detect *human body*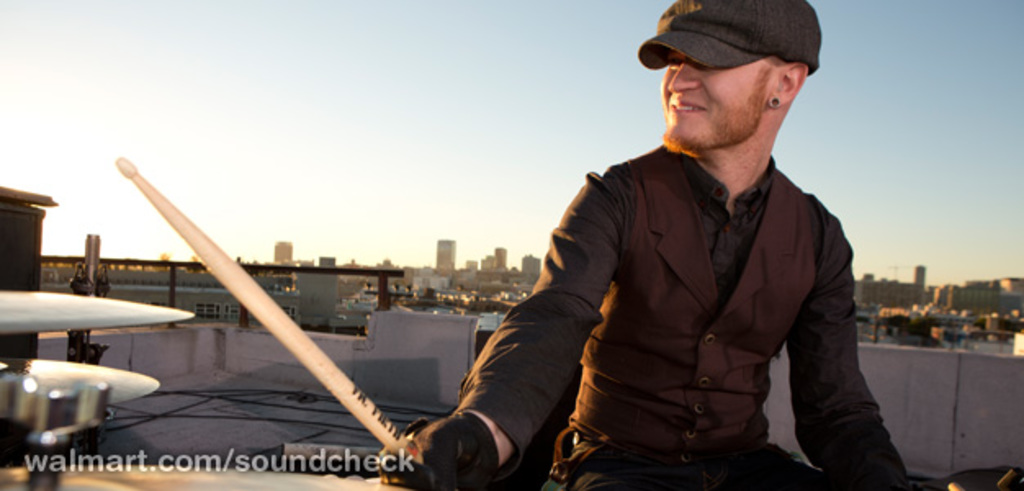
region(437, 43, 908, 490)
